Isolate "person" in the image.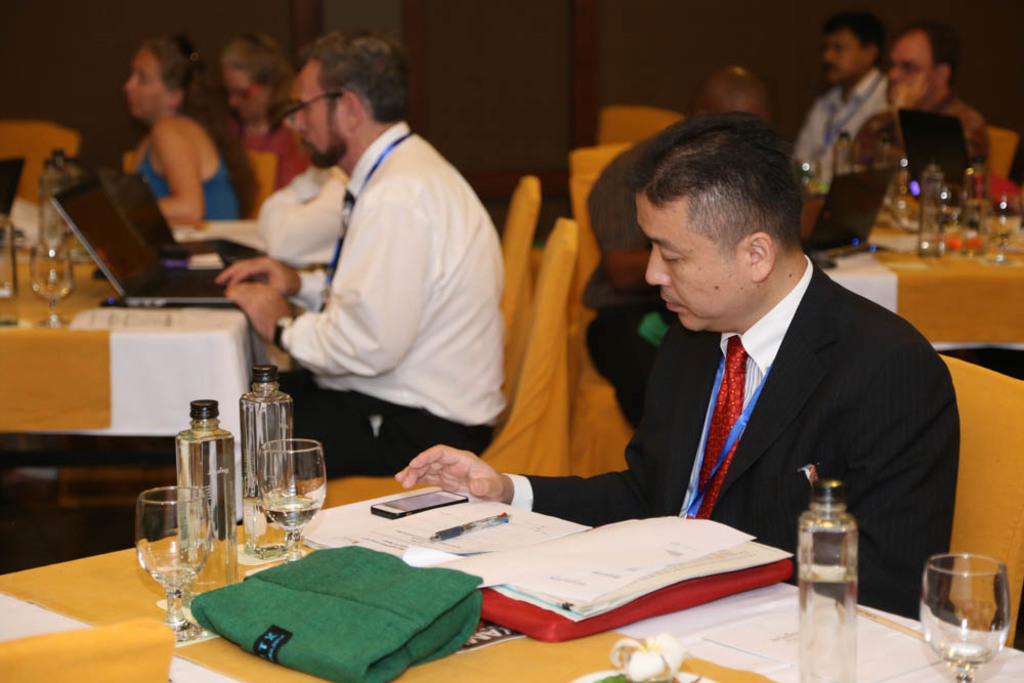
Isolated region: <region>880, 19, 990, 211</region>.
